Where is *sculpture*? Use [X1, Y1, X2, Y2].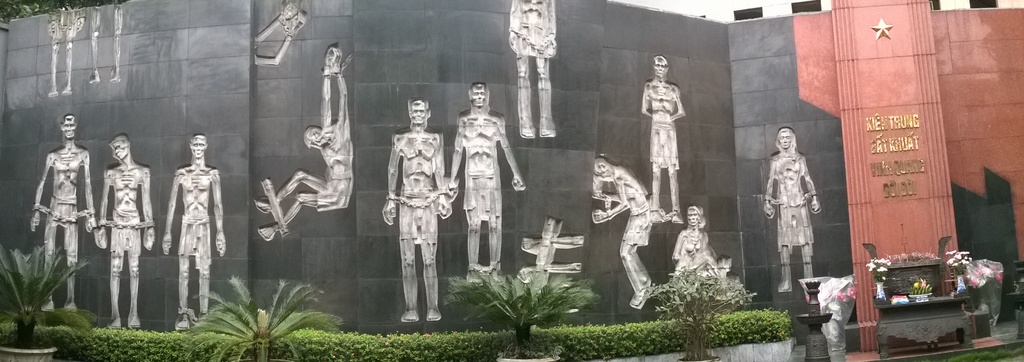
[671, 208, 733, 278].
